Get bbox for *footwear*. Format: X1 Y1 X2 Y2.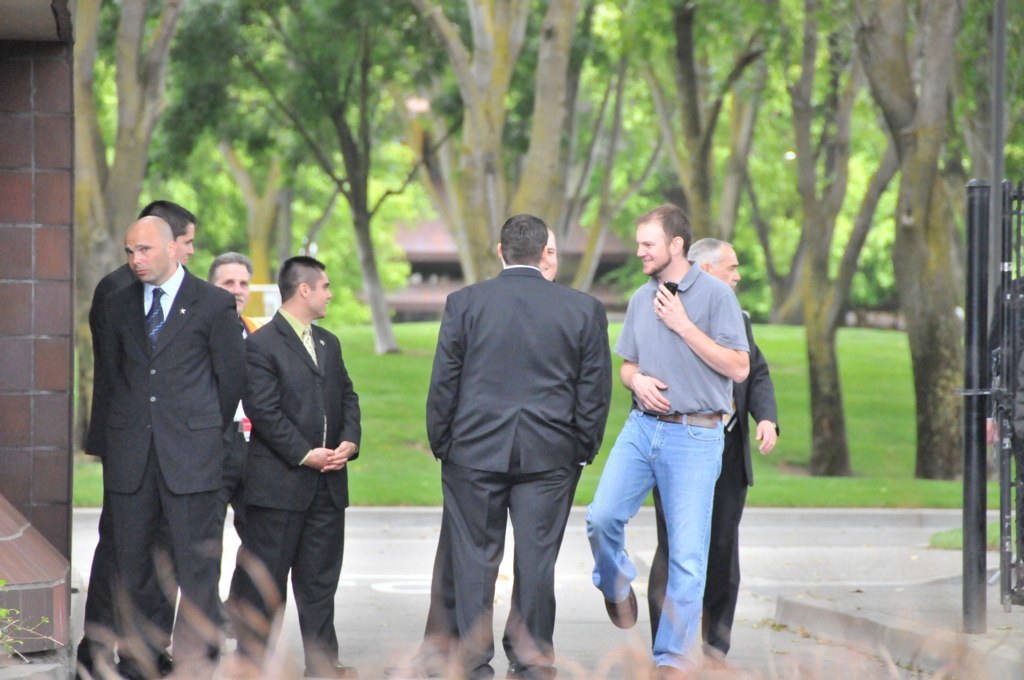
501 657 559 679.
